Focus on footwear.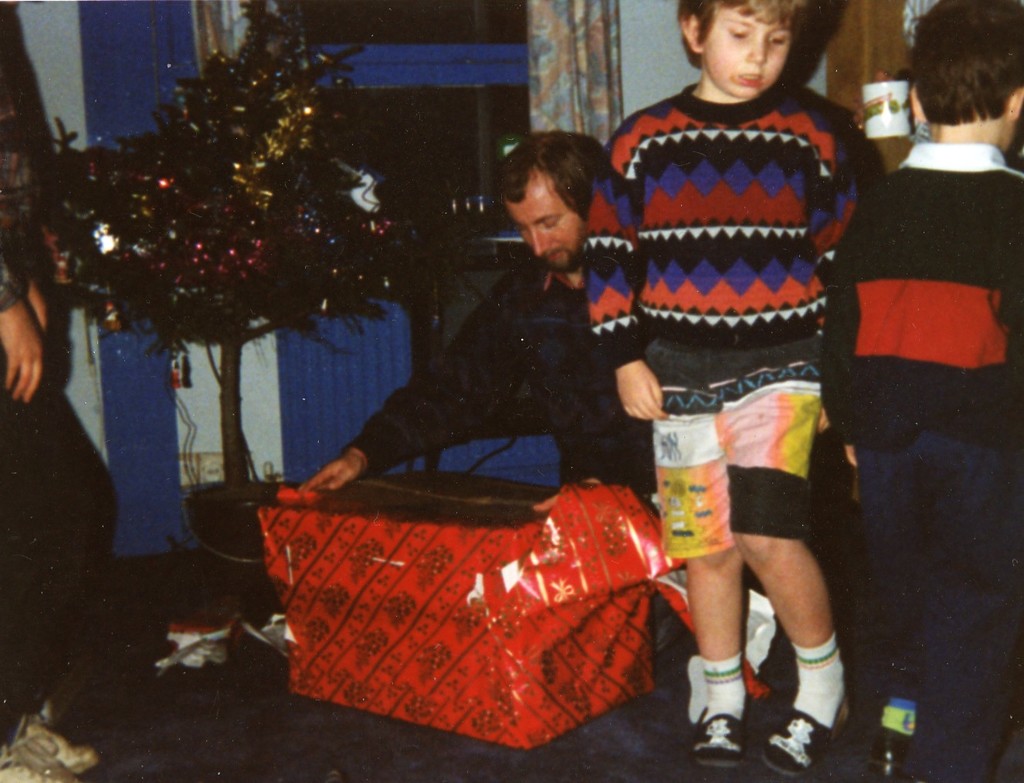
Focused at <box>0,724,100,782</box>.
